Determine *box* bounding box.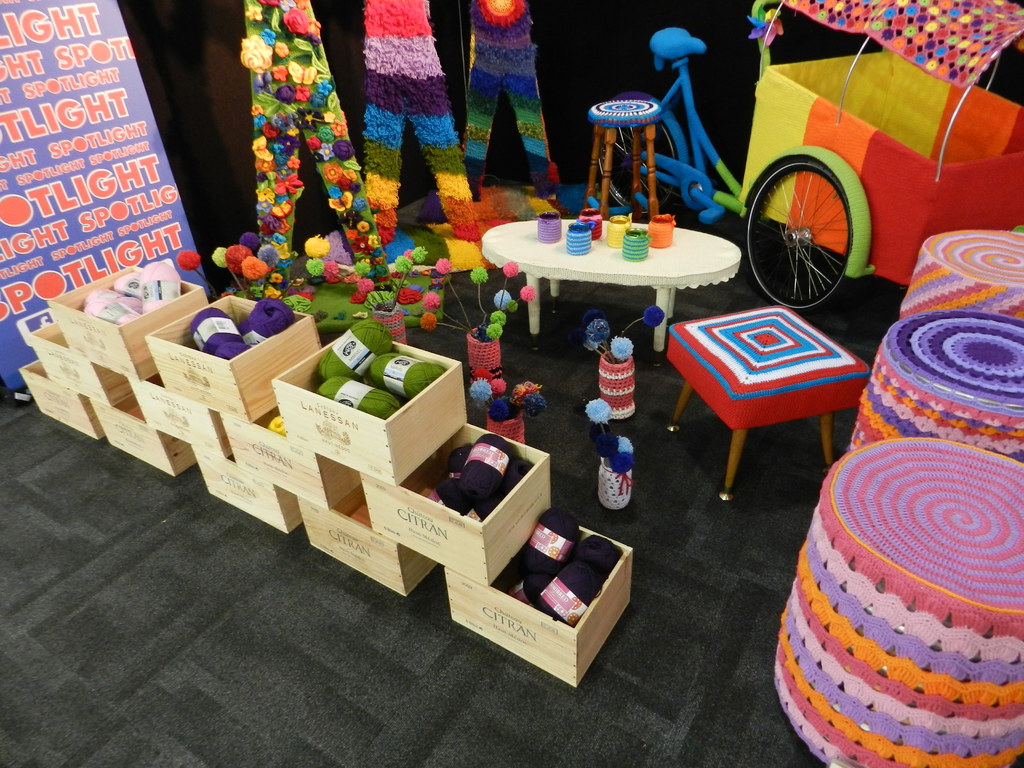
Determined: region(216, 403, 362, 516).
